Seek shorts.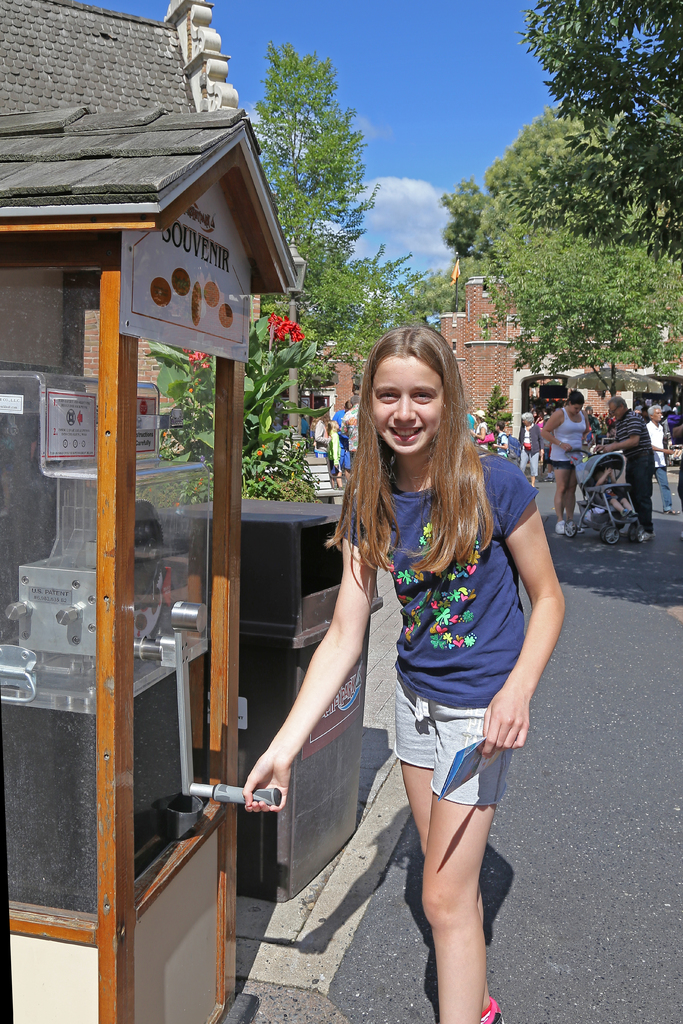
[left=386, top=672, right=513, bottom=806].
